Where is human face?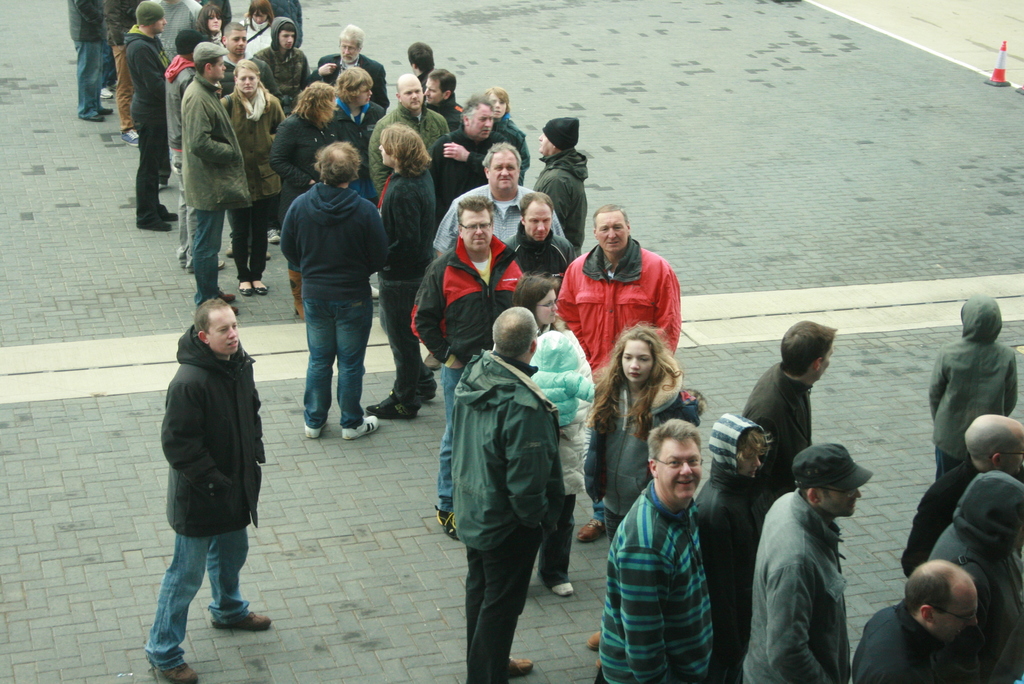
525,200,553,241.
